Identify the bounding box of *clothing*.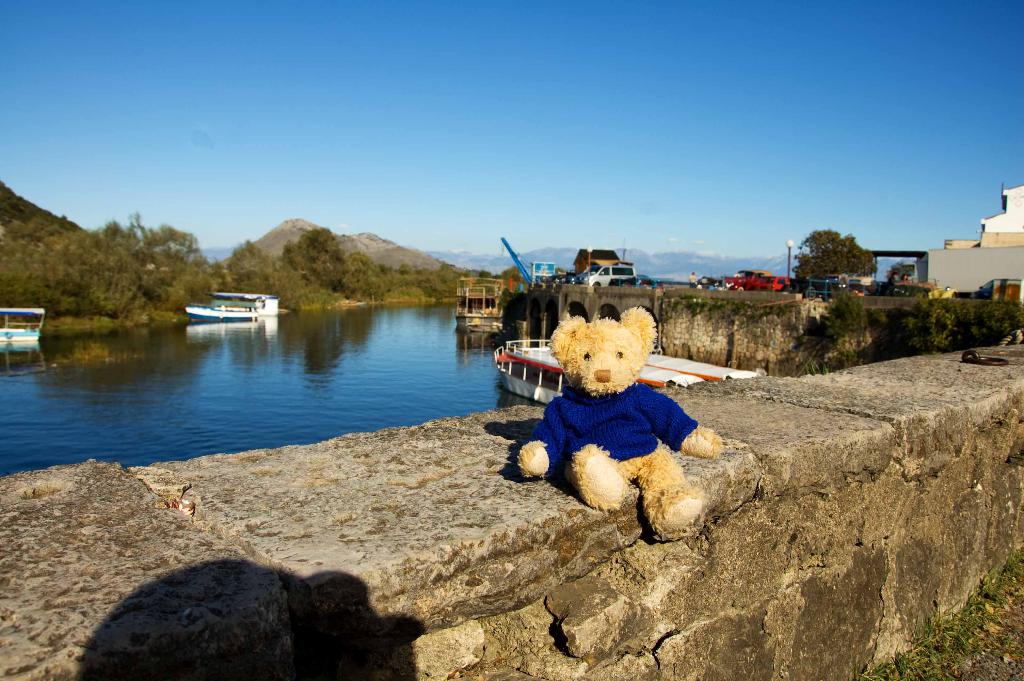
region(536, 388, 697, 462).
